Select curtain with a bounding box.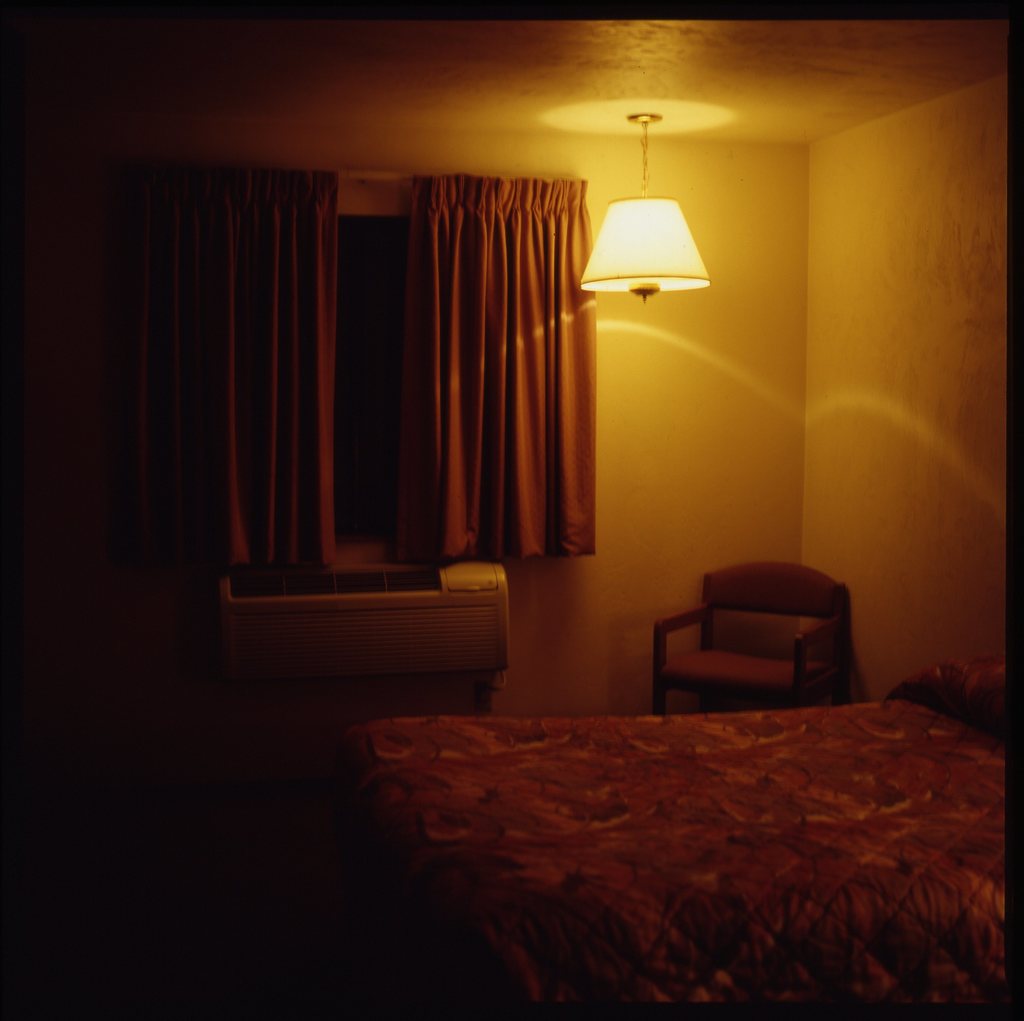
99/165/346/576.
